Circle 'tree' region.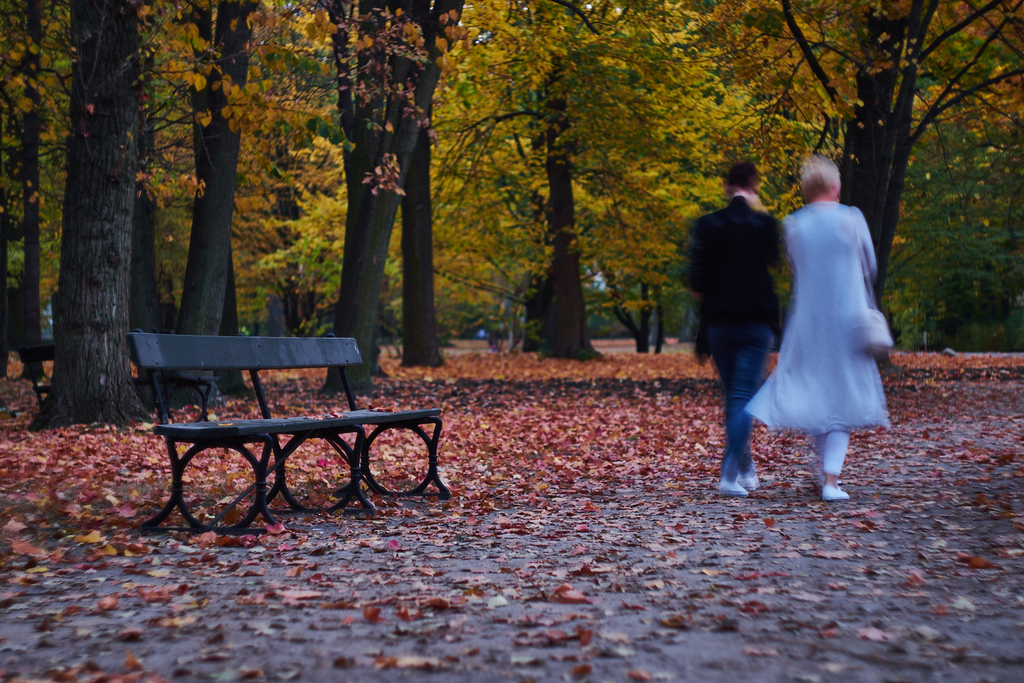
Region: (left=37, top=49, right=173, bottom=422).
